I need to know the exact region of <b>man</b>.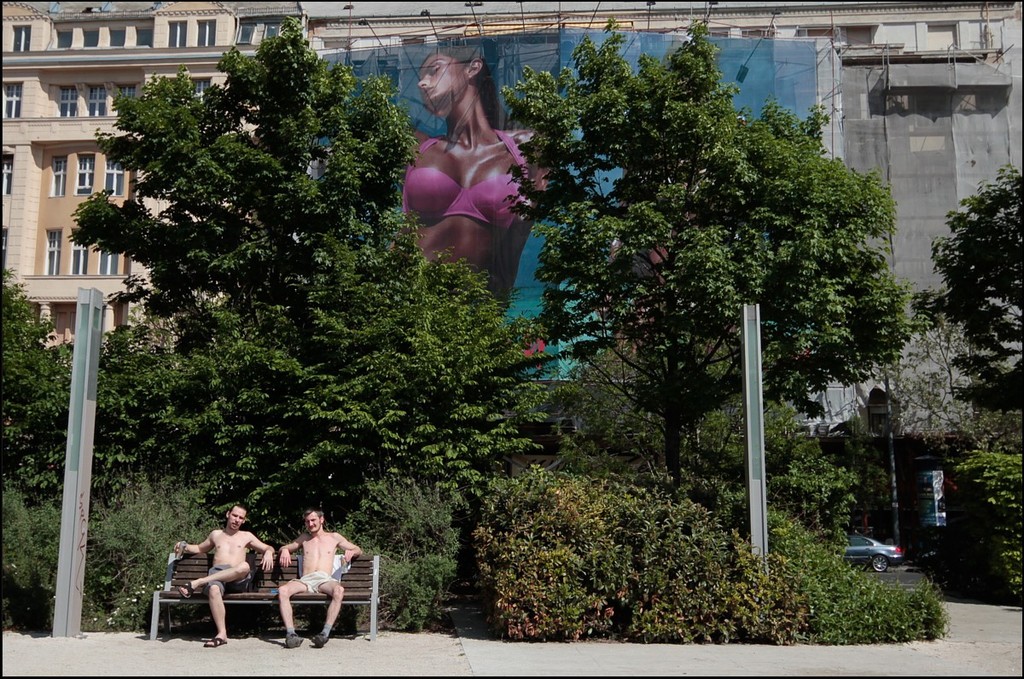
Region: 271,508,366,644.
